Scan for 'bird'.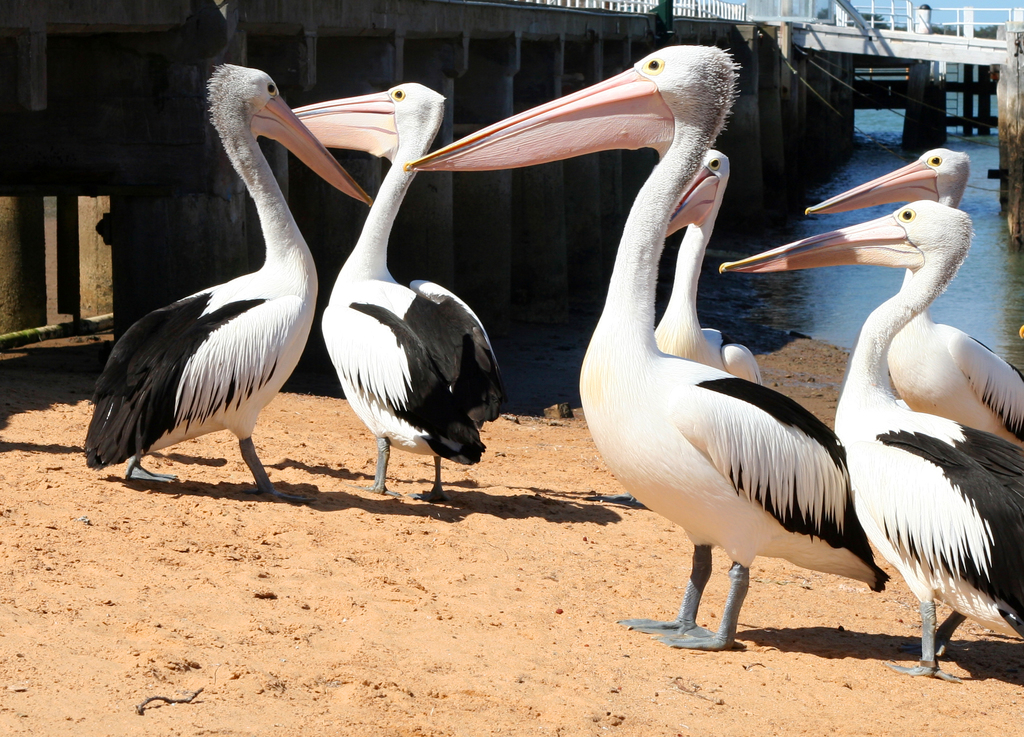
Scan result: 403,45,890,649.
